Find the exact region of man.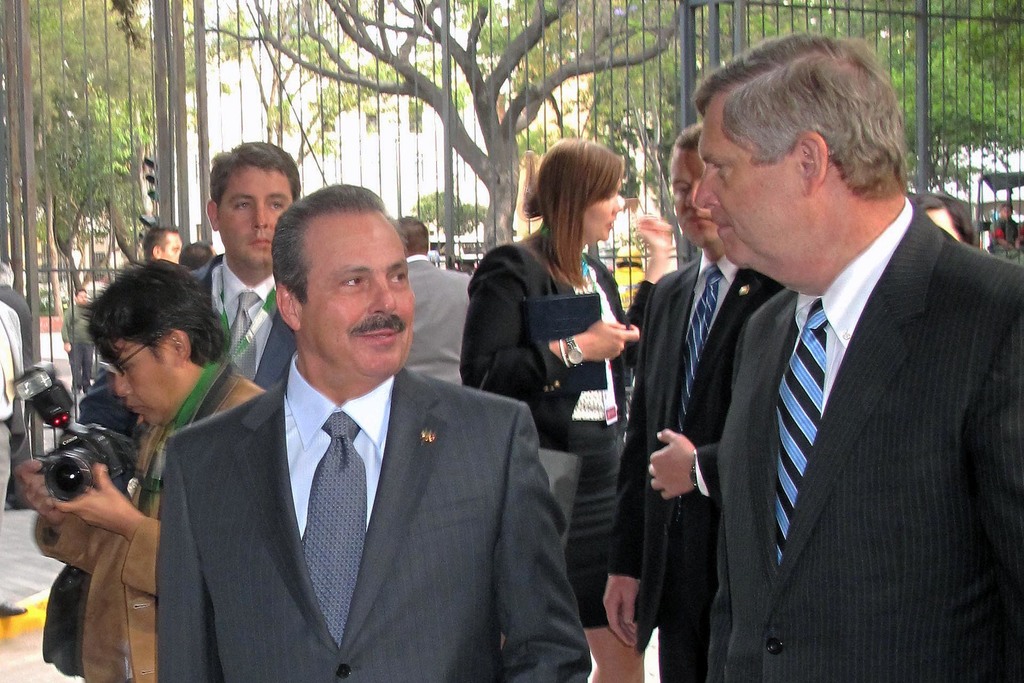
Exact region: x1=15 y1=262 x2=265 y2=682.
